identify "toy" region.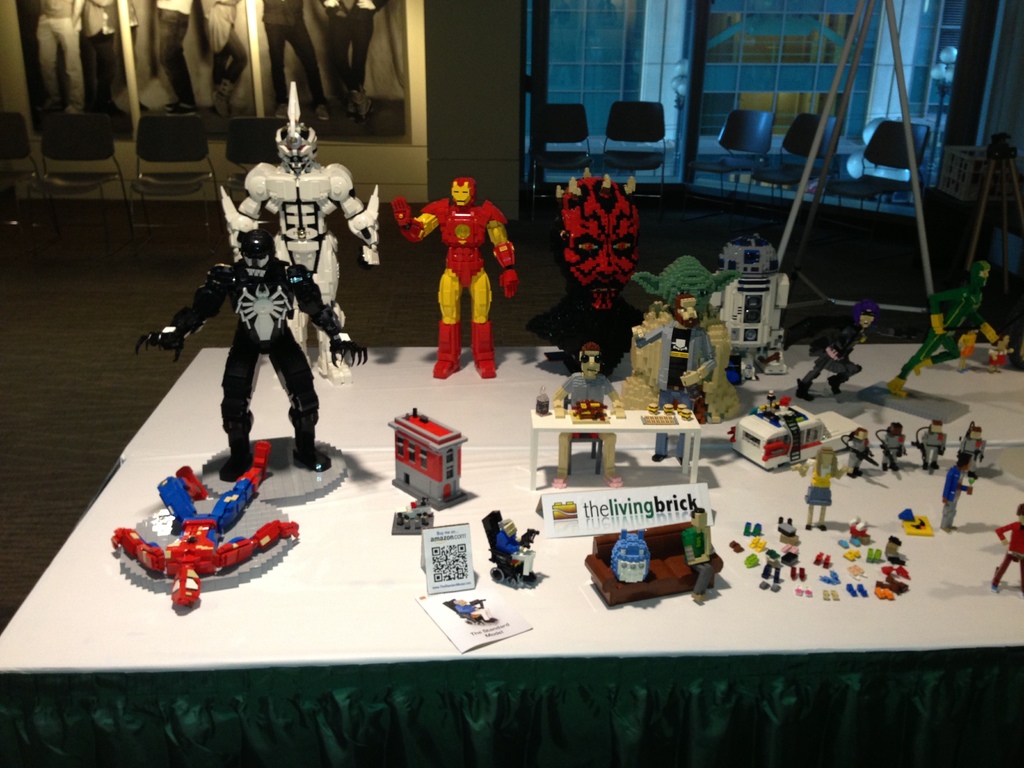
Region: crop(821, 589, 830, 602).
